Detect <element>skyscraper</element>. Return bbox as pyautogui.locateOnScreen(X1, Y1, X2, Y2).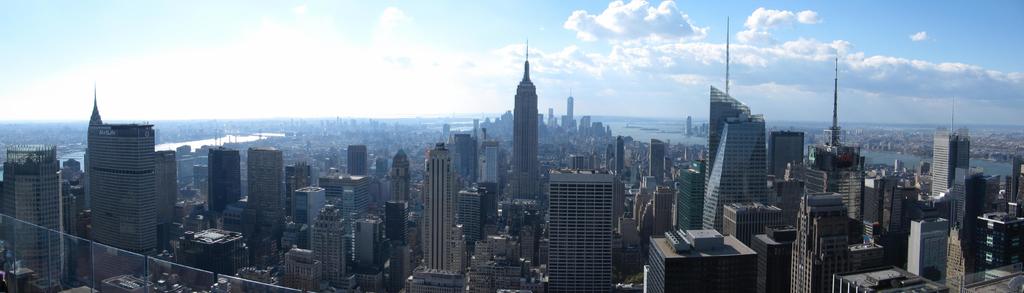
pyautogui.locateOnScreen(332, 173, 379, 238).
